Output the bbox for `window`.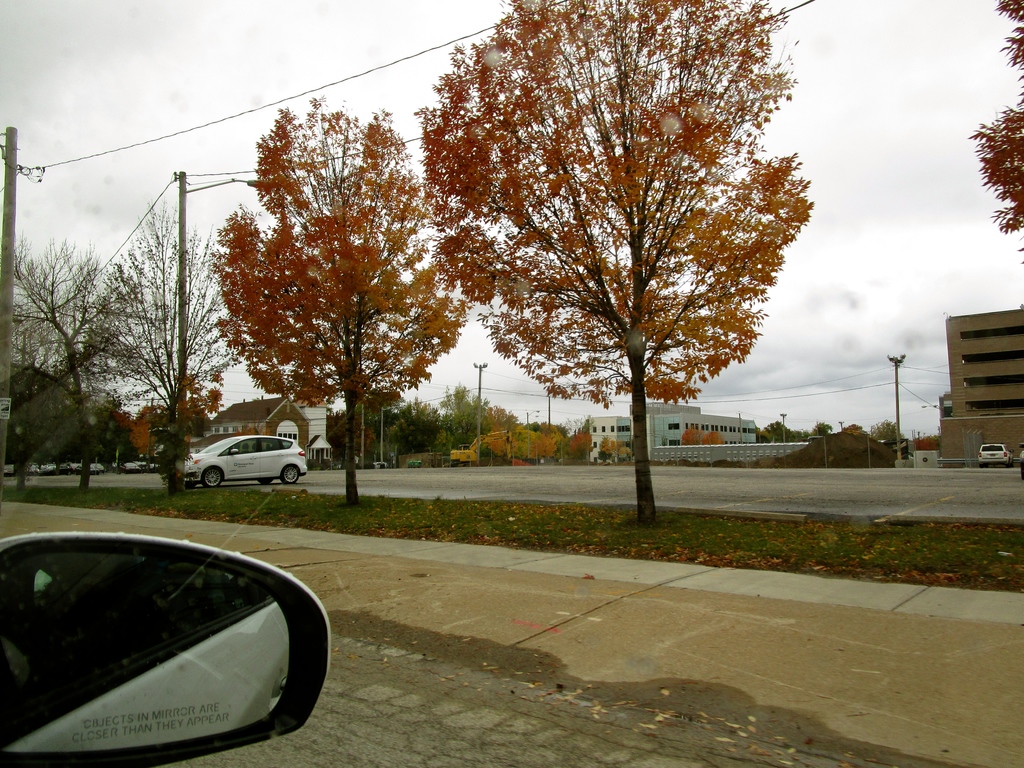
[600, 427, 606, 433].
